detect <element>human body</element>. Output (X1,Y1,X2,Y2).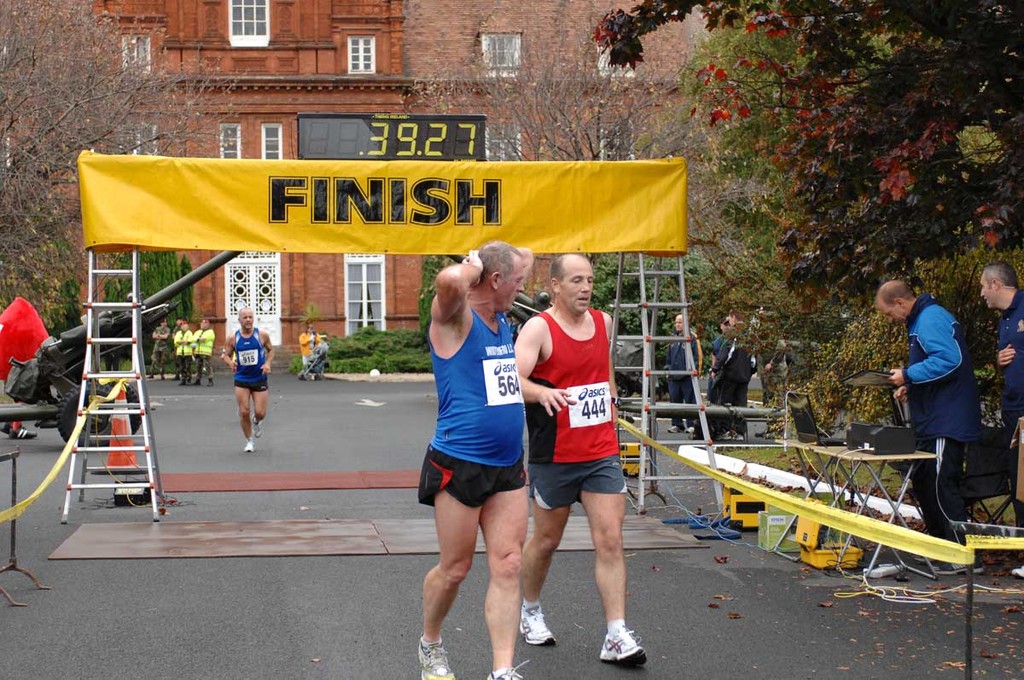
(218,311,271,443).
